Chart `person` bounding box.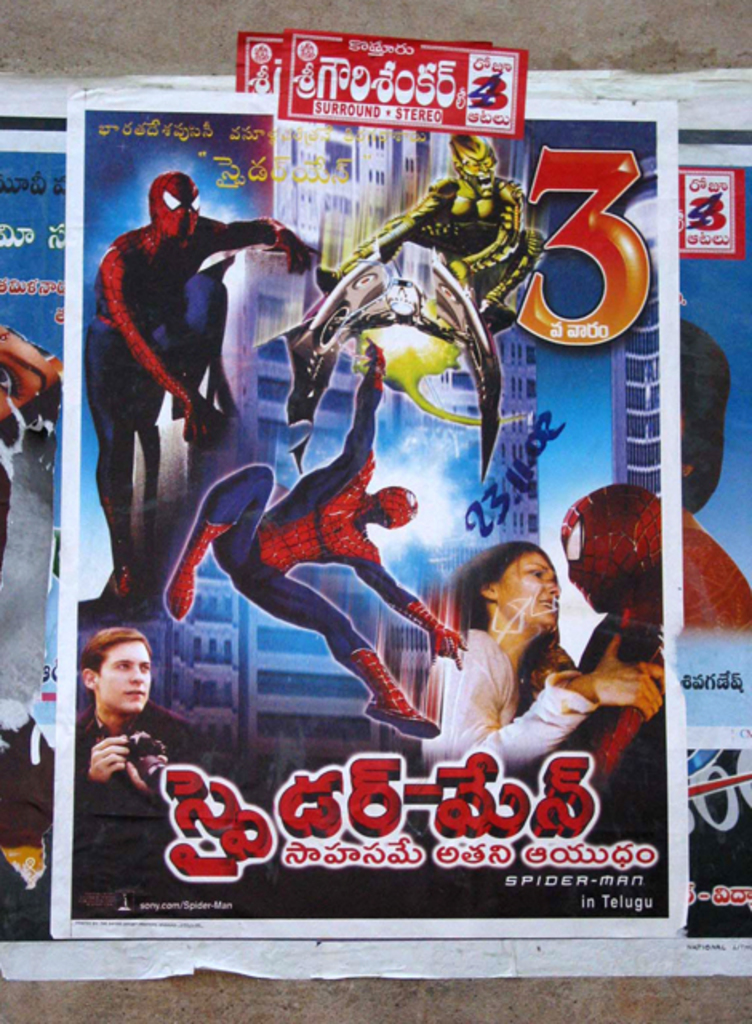
Charted: x1=75 y1=630 x2=197 y2=904.
